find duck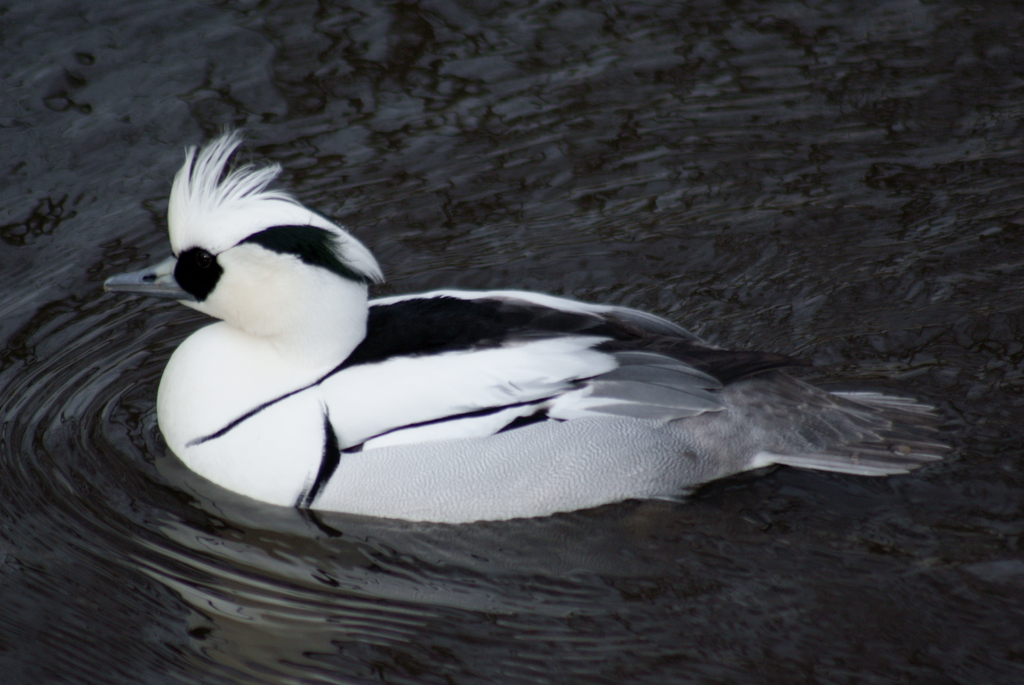
(x1=103, y1=132, x2=951, y2=526)
